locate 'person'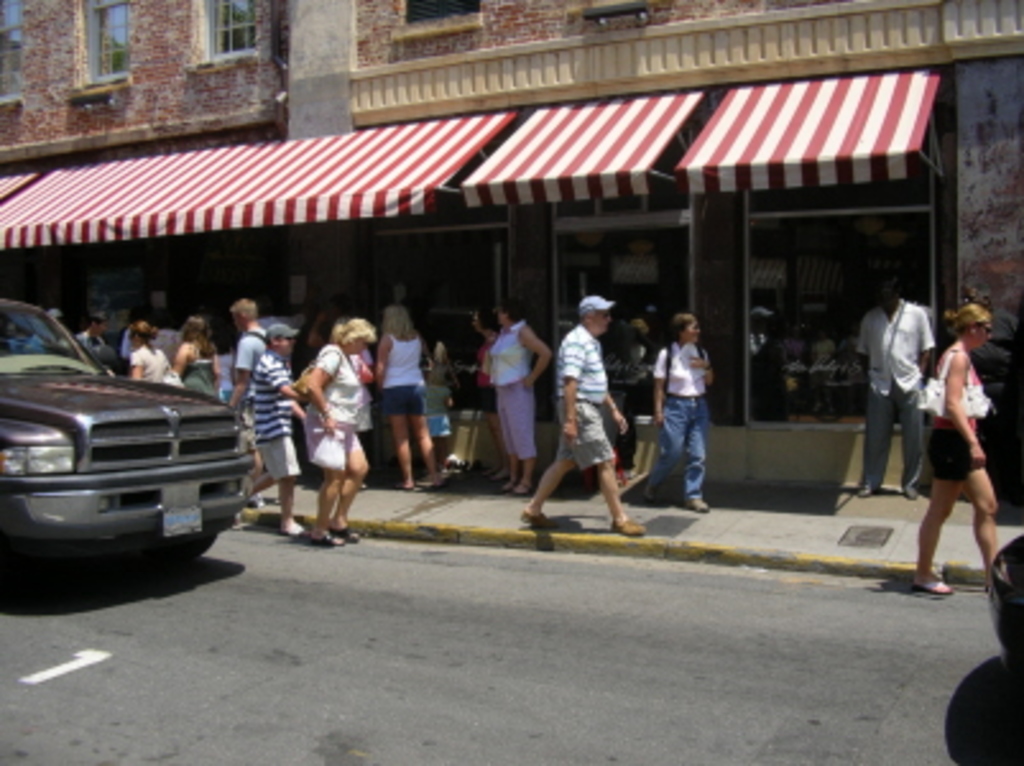
left=299, top=312, right=375, bottom=529
